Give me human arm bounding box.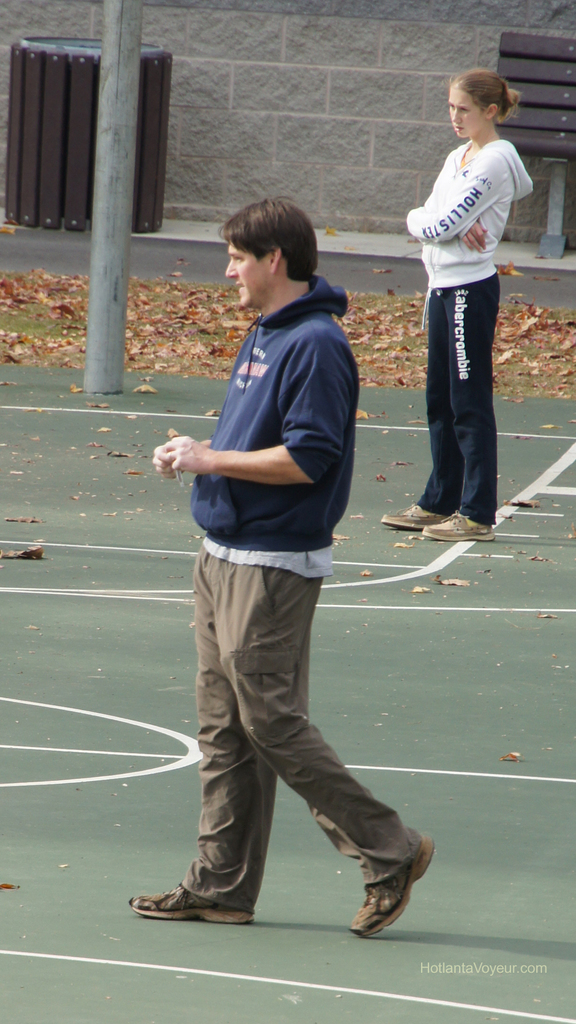
(163,332,352,488).
